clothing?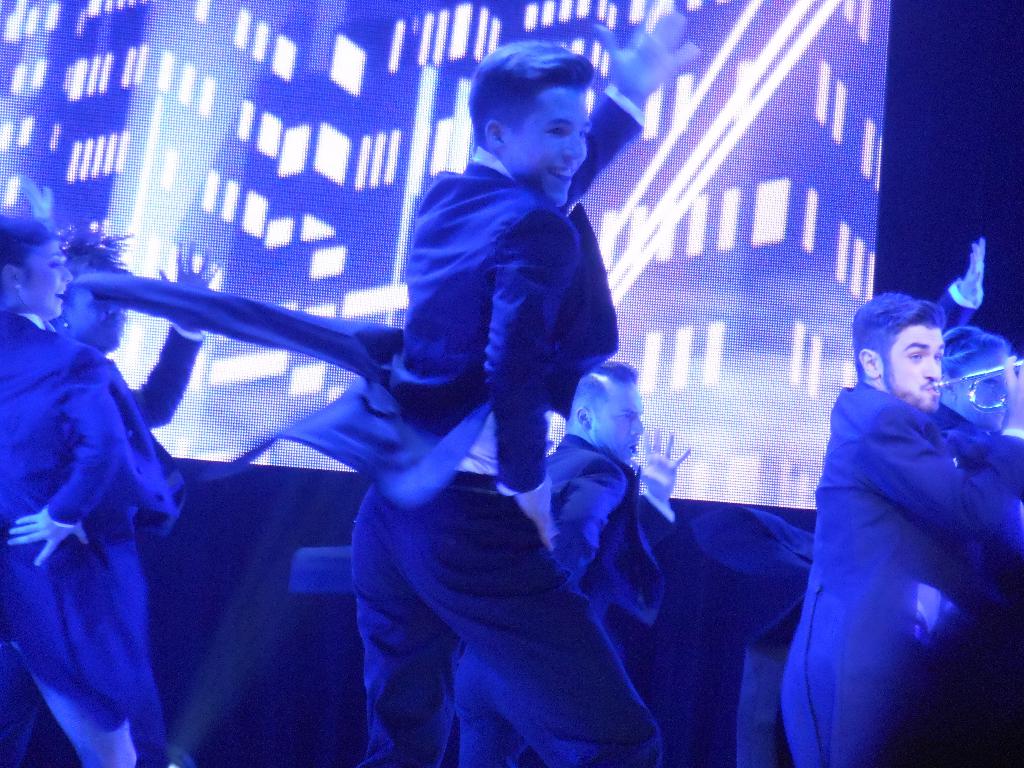
bbox(201, 82, 646, 767)
